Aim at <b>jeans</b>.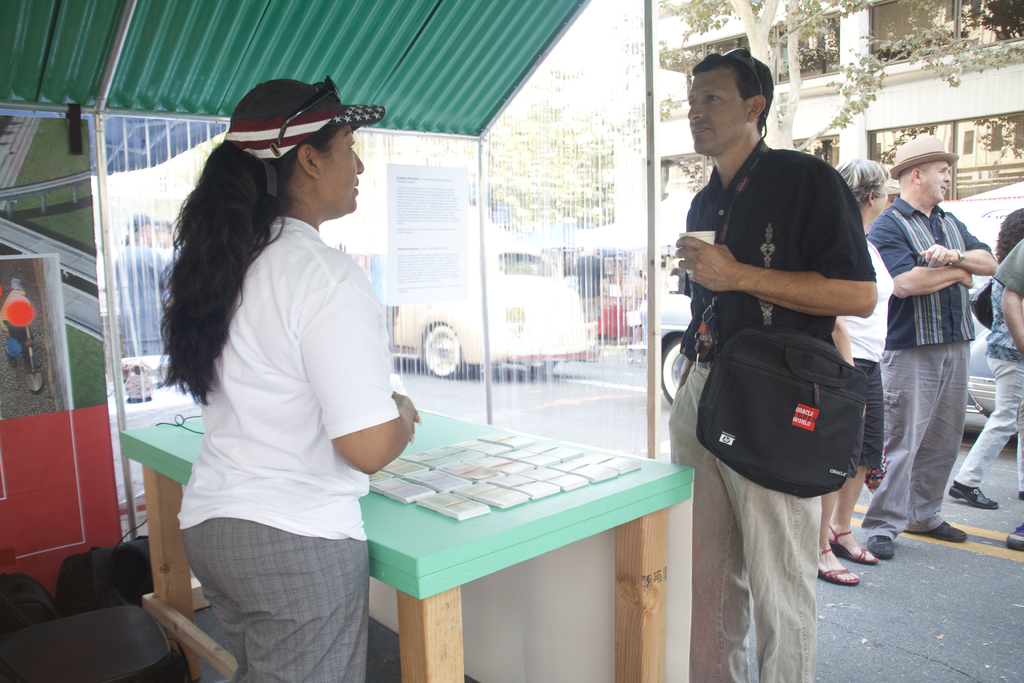
Aimed at x1=862, y1=342, x2=947, y2=532.
